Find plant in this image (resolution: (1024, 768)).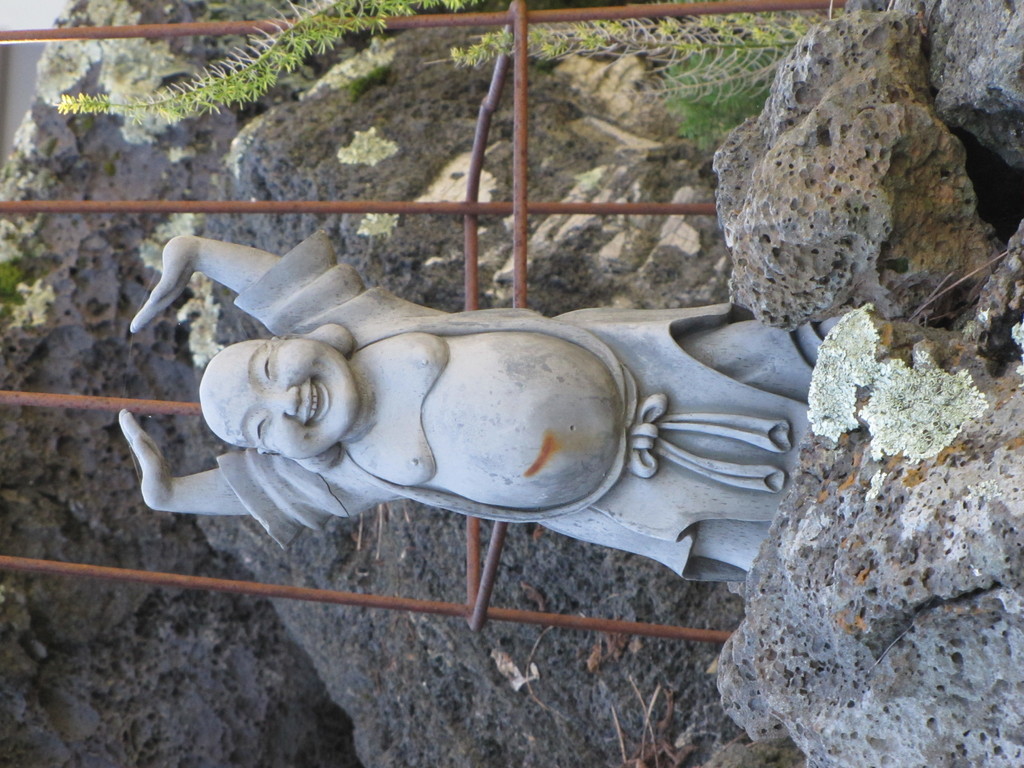
bbox(173, 268, 231, 367).
